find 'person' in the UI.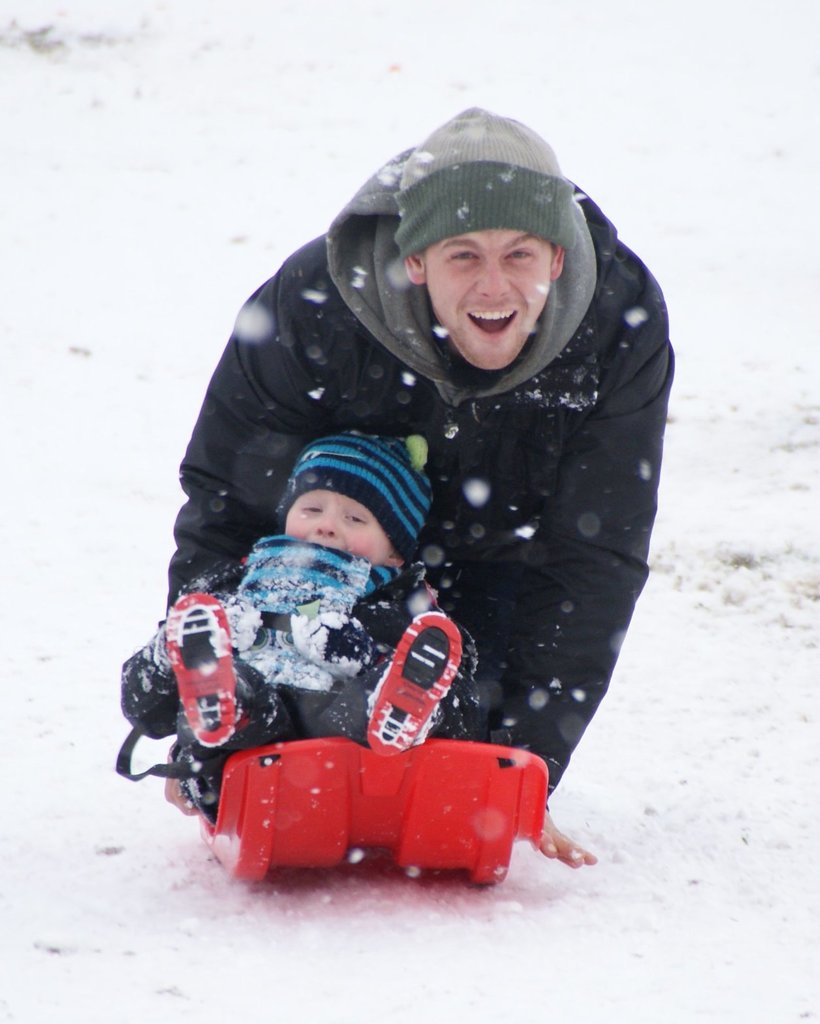
UI element at bbox=(173, 427, 485, 810).
